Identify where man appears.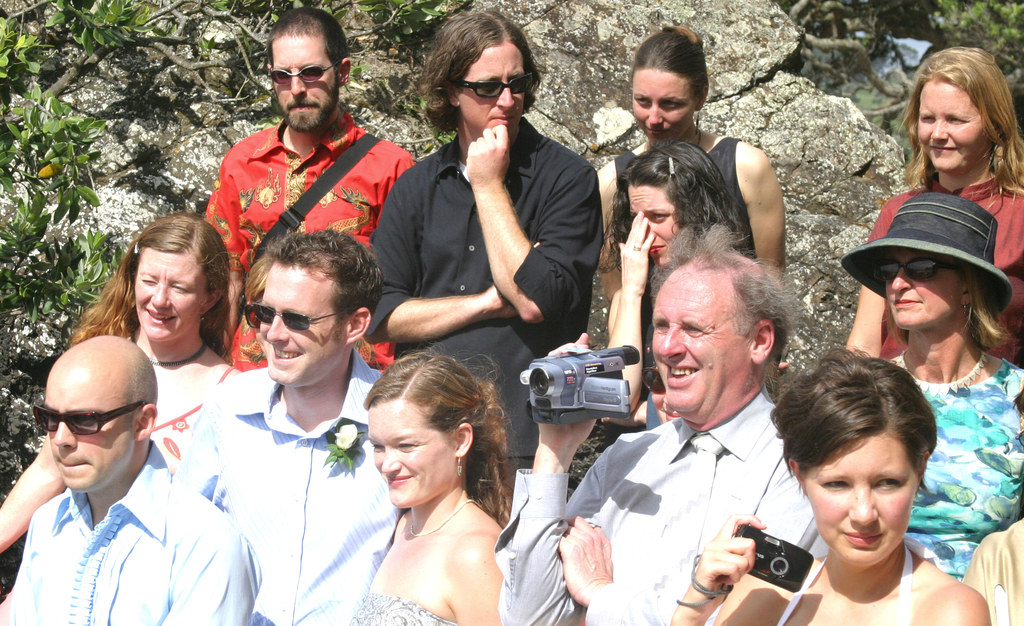
Appears at rect(196, 1, 420, 387).
